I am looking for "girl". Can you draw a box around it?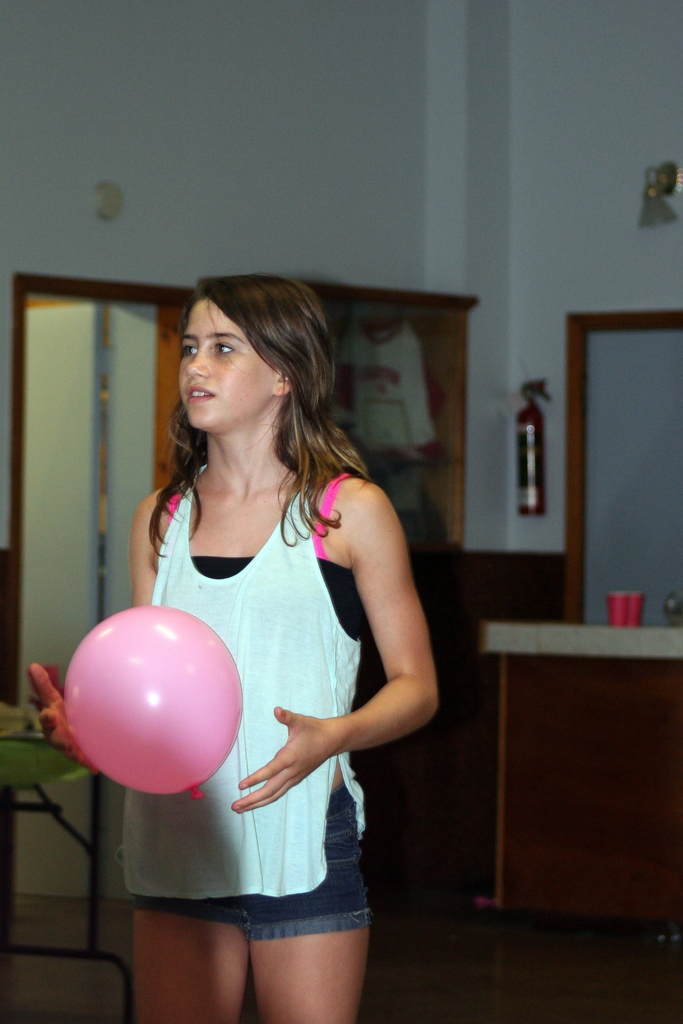
Sure, the bounding box is x1=31, y1=272, x2=439, y2=1023.
